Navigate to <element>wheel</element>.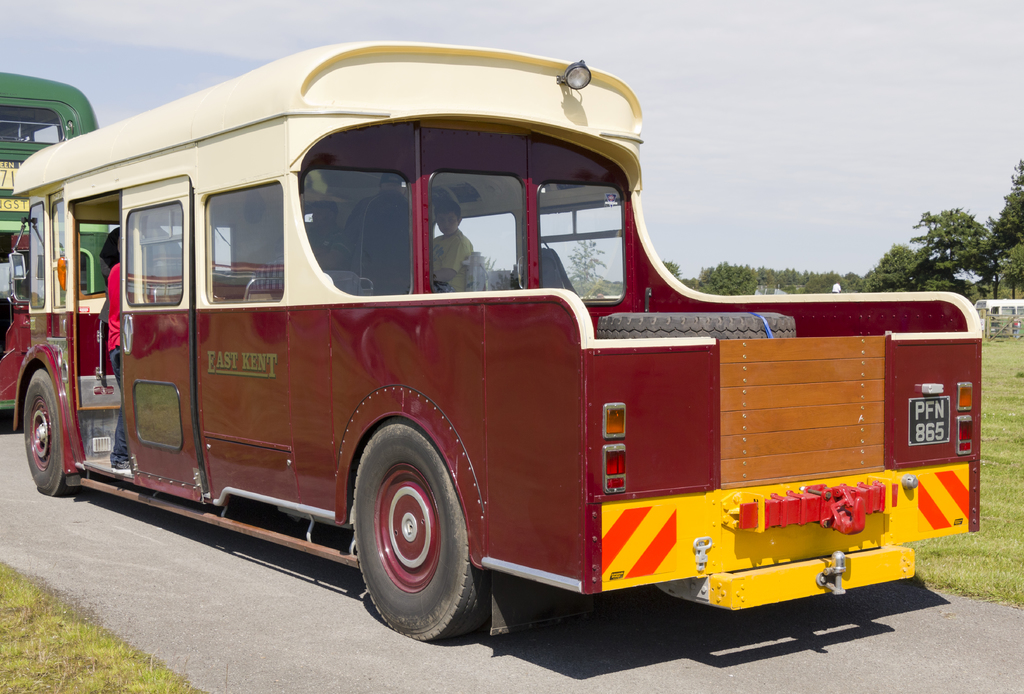
Navigation target: left=19, top=358, right=71, bottom=497.
